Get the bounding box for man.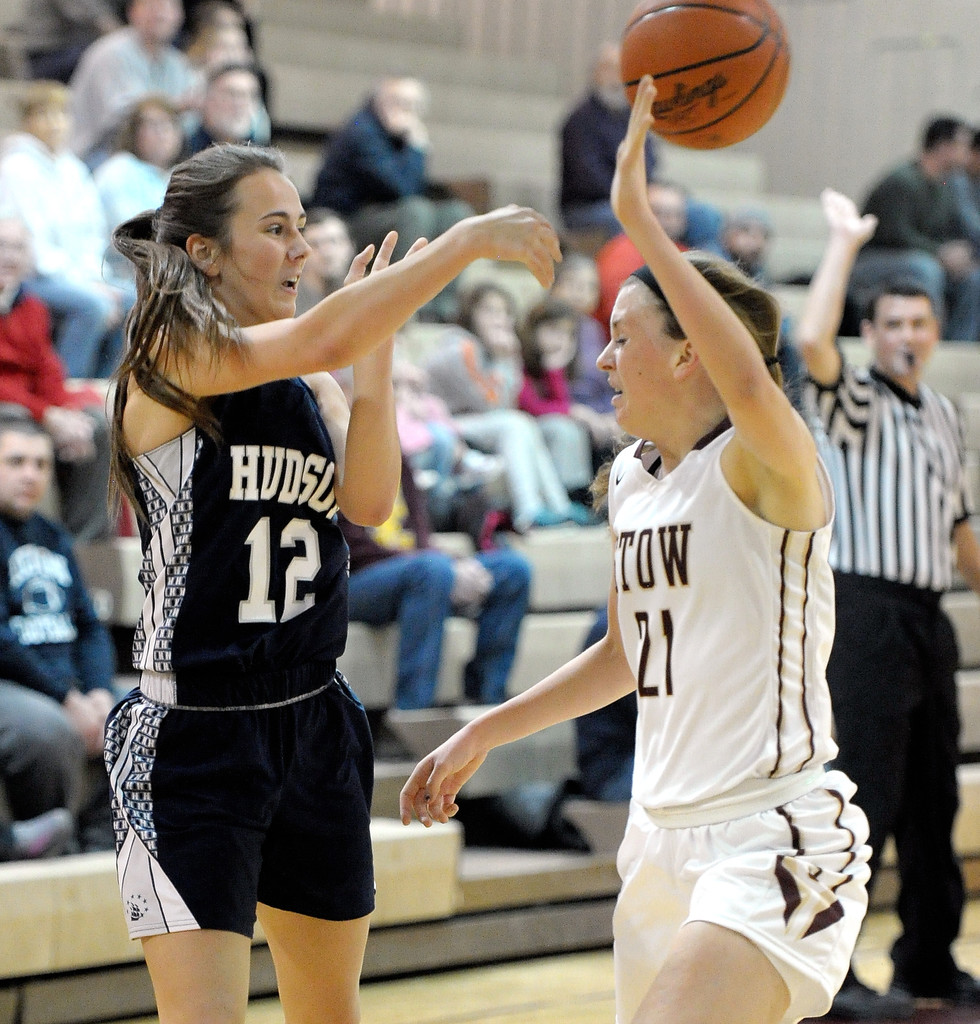
0 406 127 861.
